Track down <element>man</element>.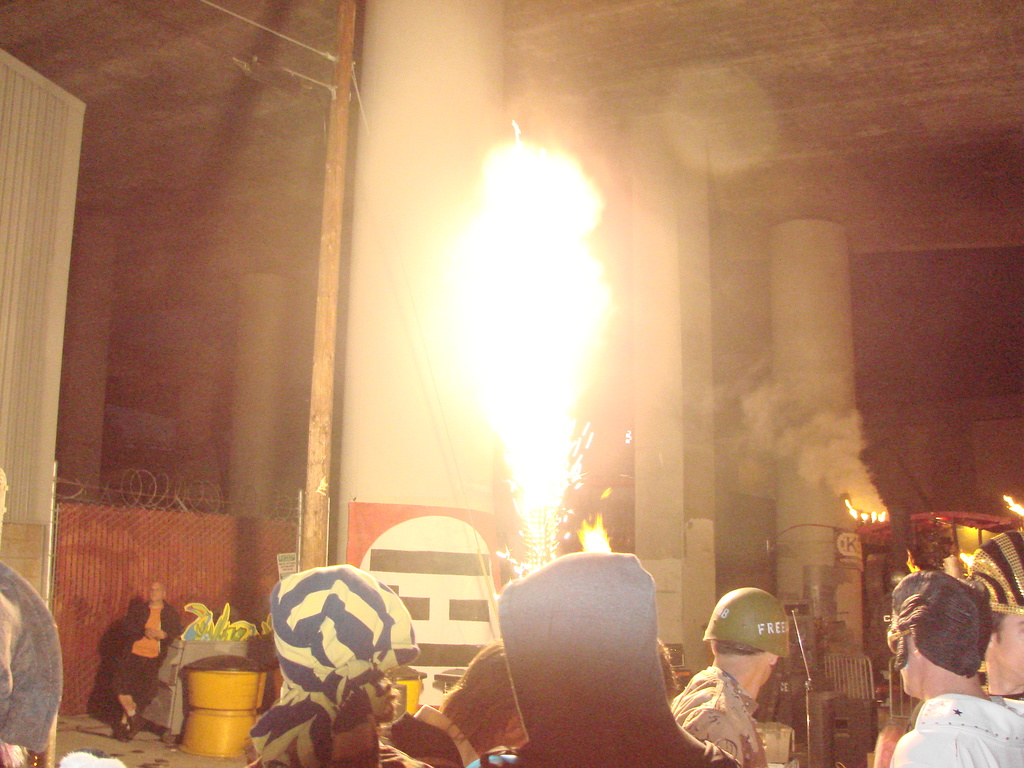
Tracked to select_region(666, 582, 788, 767).
